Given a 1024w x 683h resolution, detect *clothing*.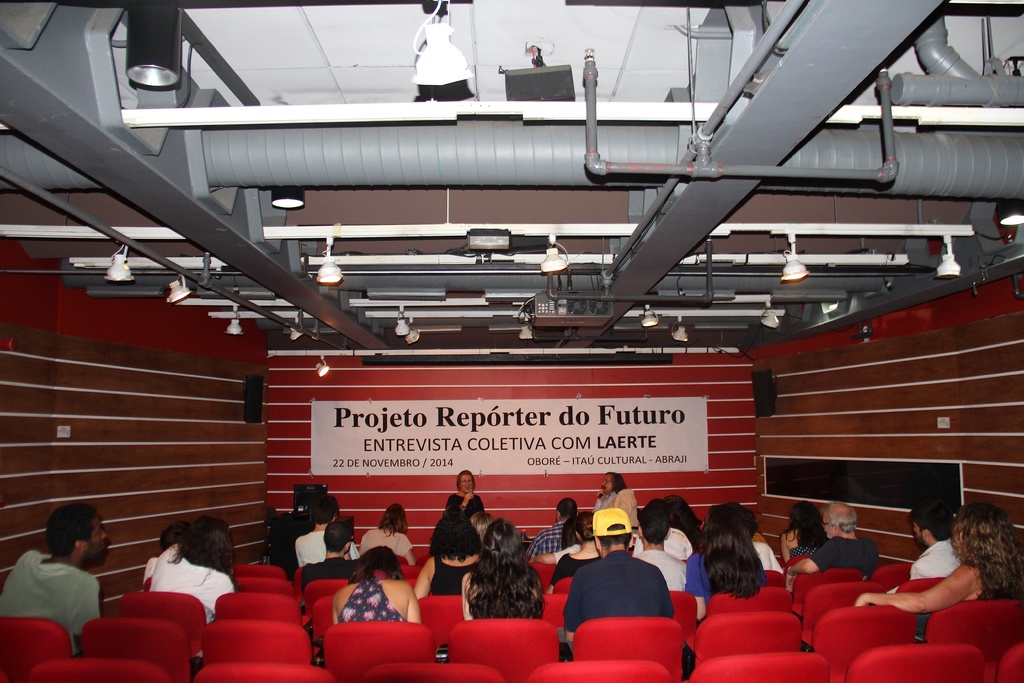
804/533/877/579.
